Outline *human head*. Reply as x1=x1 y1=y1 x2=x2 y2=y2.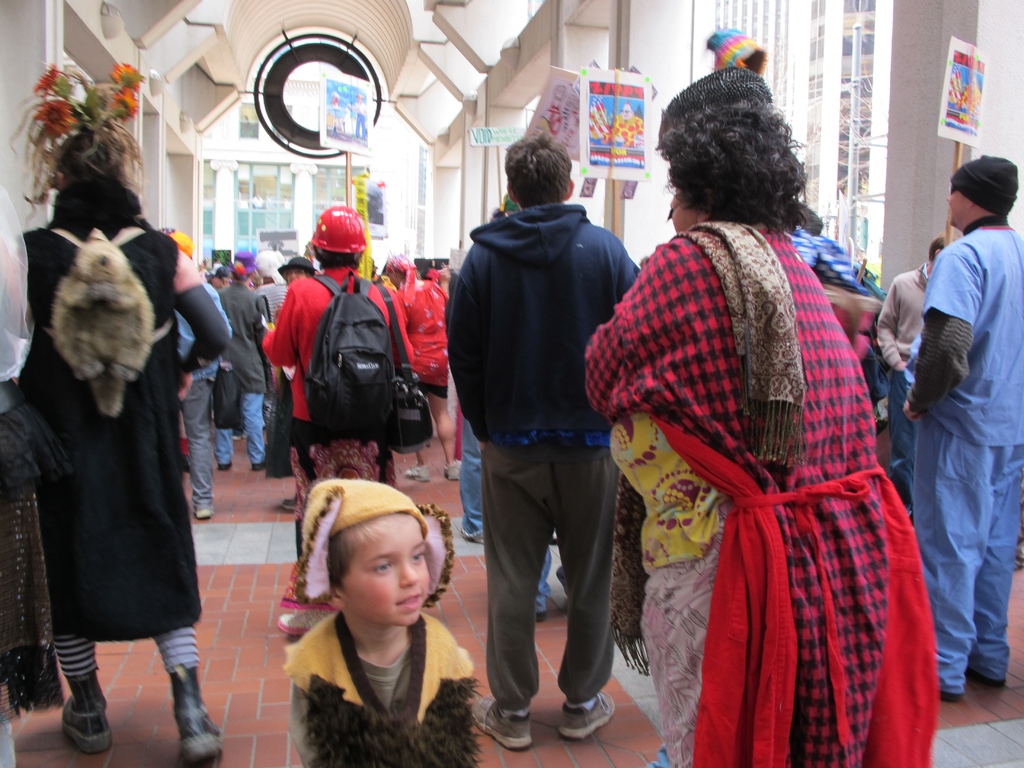
x1=49 y1=125 x2=127 y2=204.
